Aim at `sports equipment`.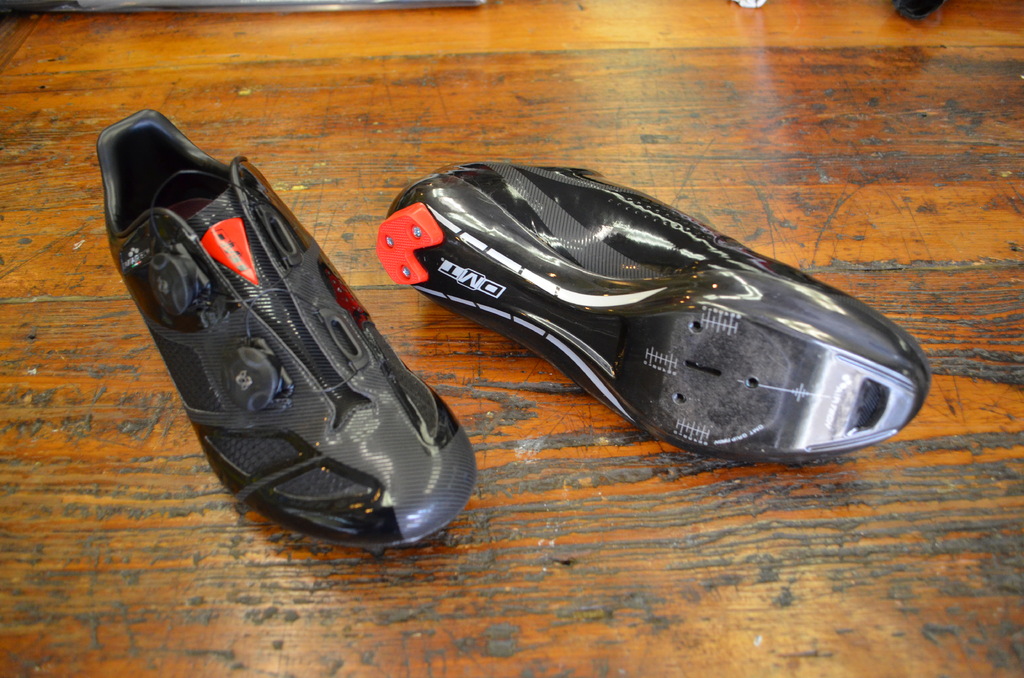
Aimed at crop(96, 107, 476, 556).
